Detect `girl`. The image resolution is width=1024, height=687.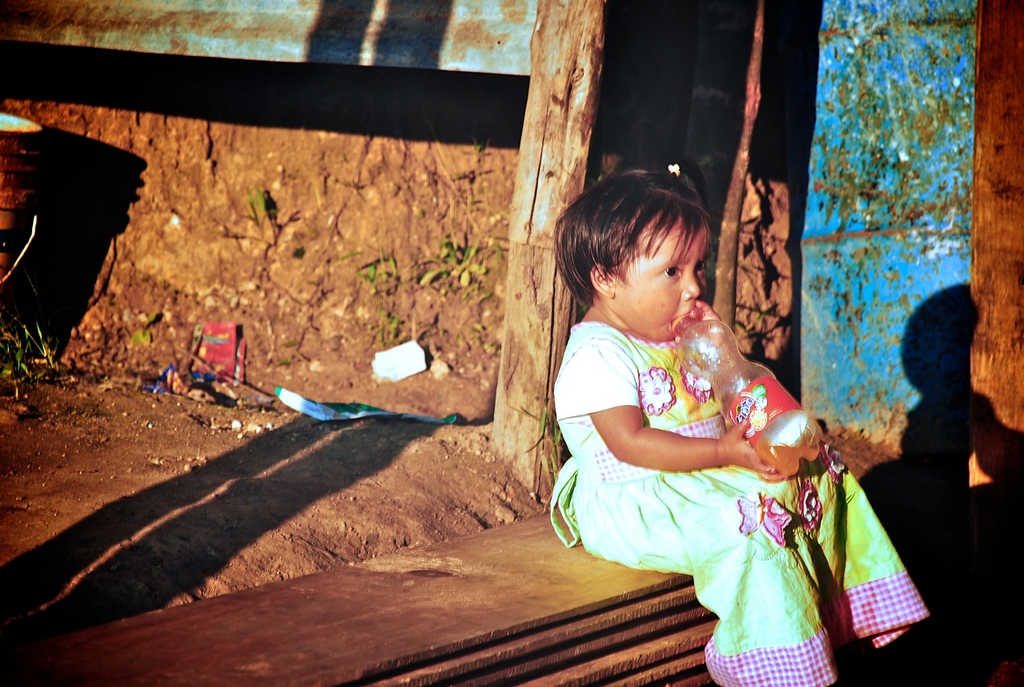
[550,161,937,686].
